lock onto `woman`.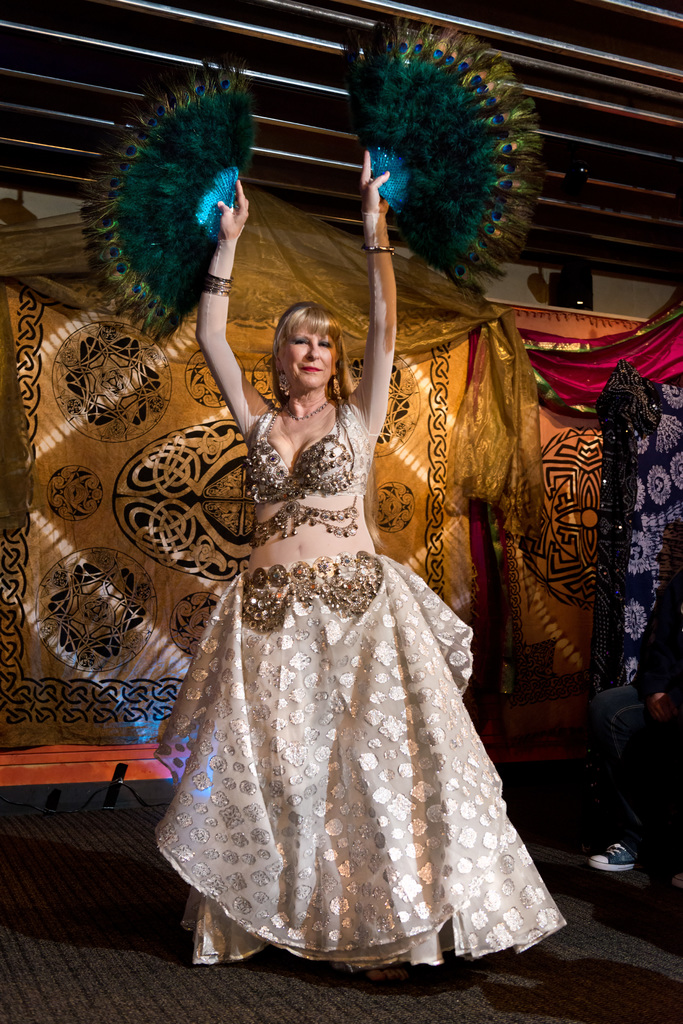
Locked: 154/228/545/993.
